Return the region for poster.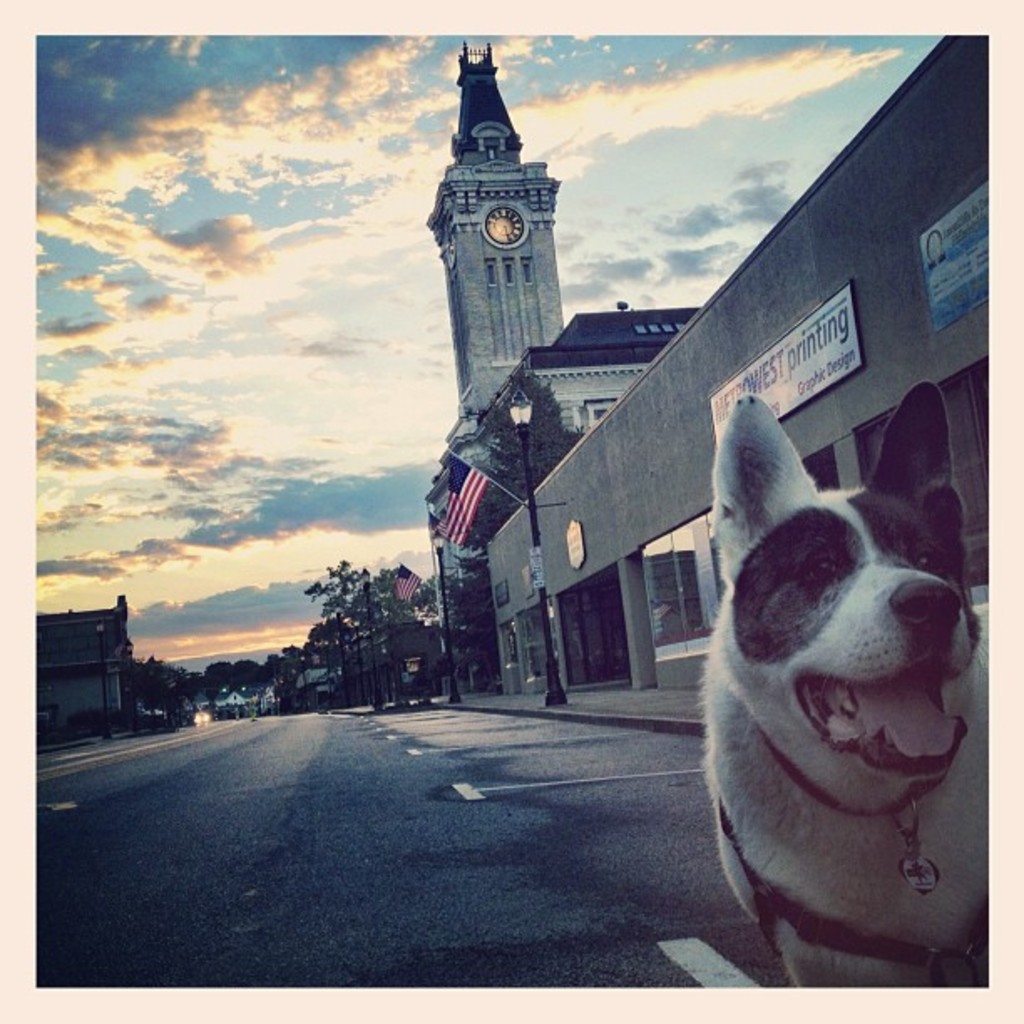
BBox(703, 293, 857, 458).
